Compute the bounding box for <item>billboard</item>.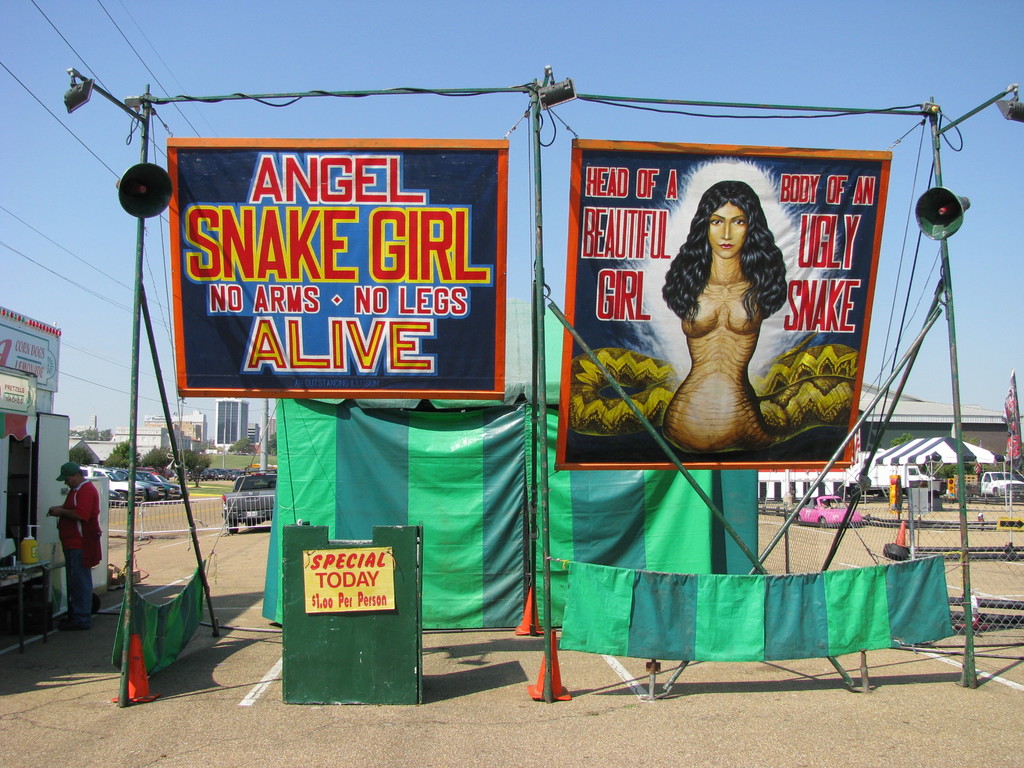
crop(536, 109, 926, 509).
